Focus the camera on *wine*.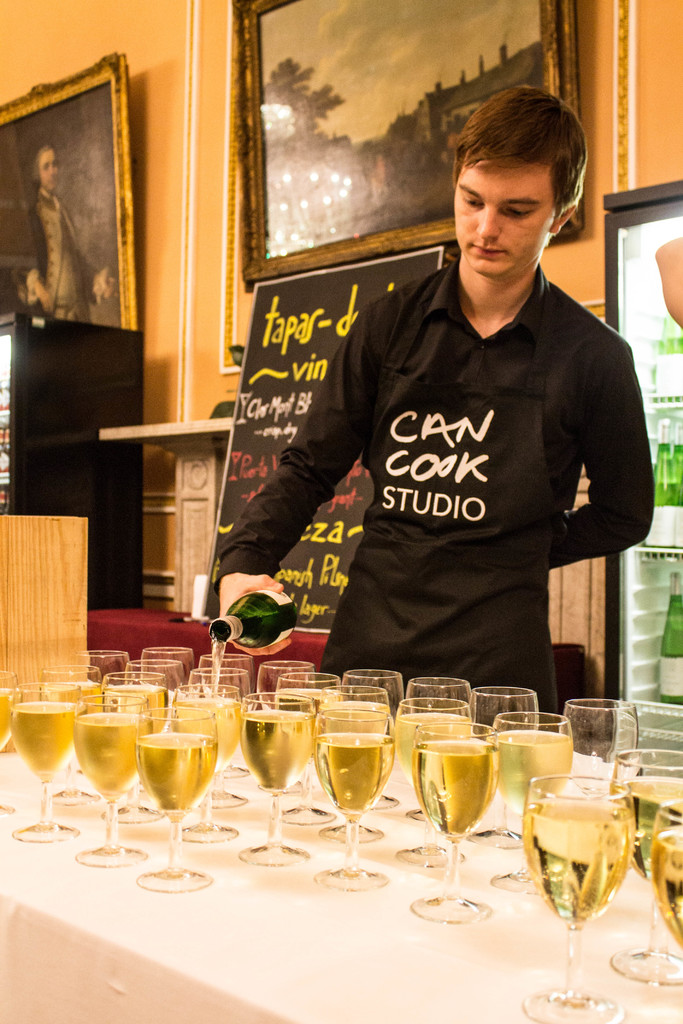
Focus region: [x1=488, y1=727, x2=574, y2=810].
